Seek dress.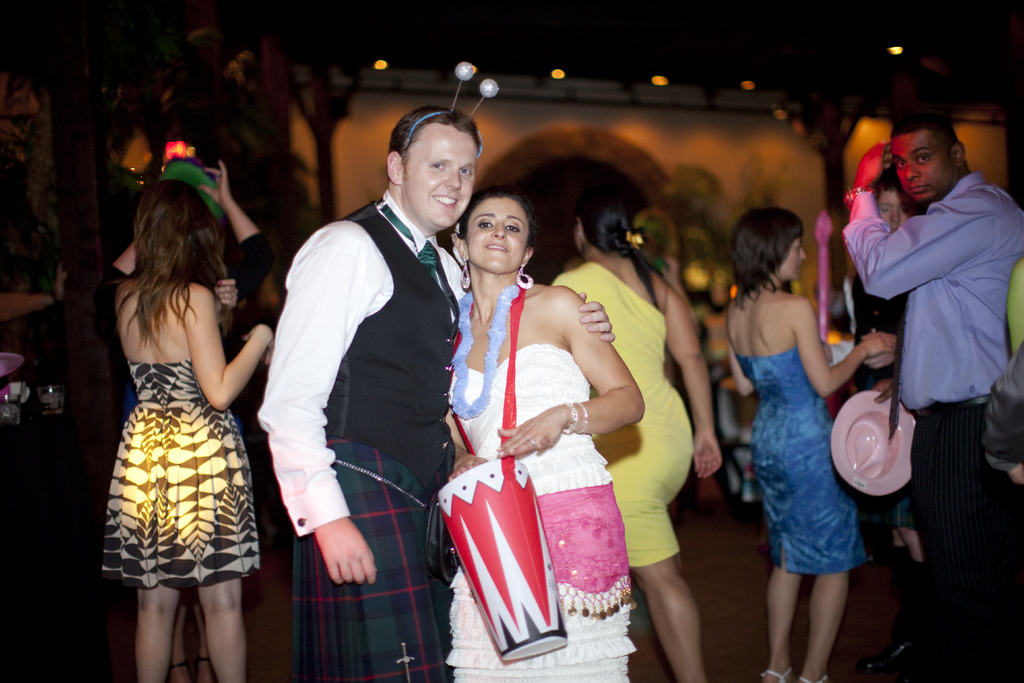
95/353/263/591.
